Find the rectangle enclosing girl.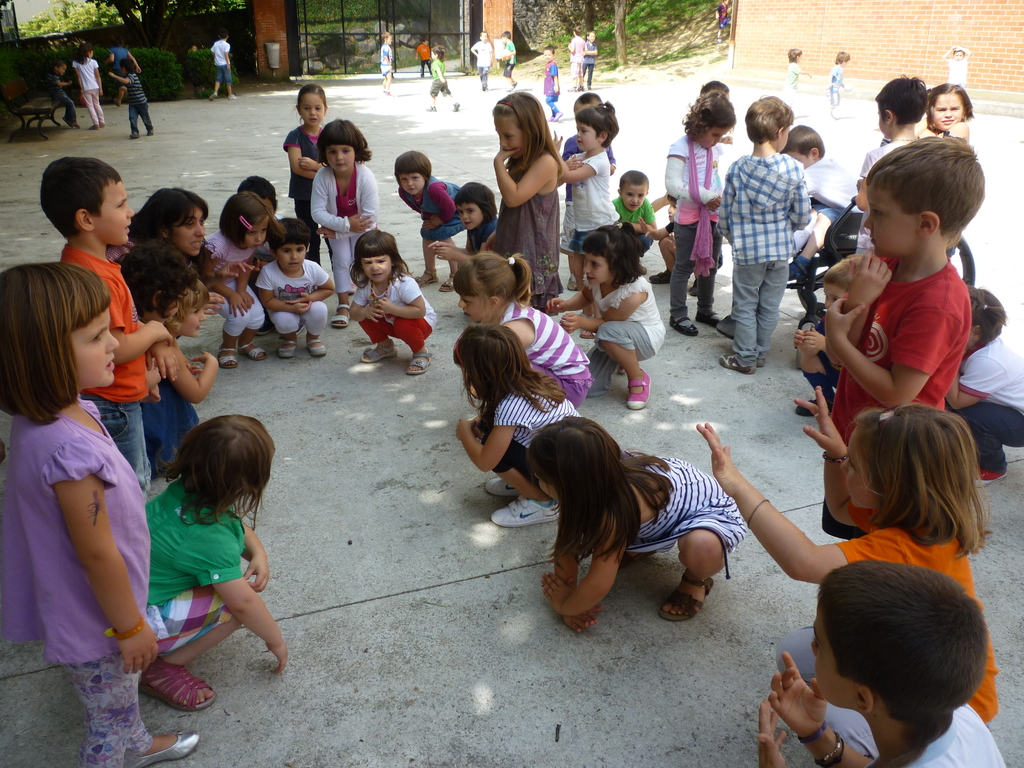
<bbox>137, 404, 289, 709</bbox>.
